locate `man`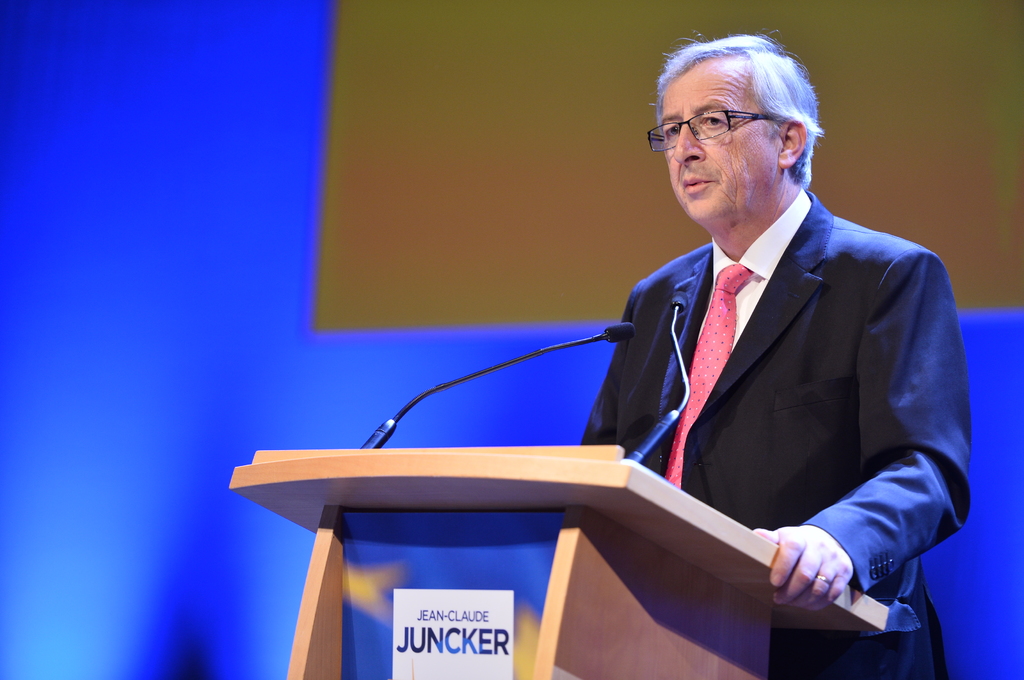
pyautogui.locateOnScreen(566, 40, 966, 659)
